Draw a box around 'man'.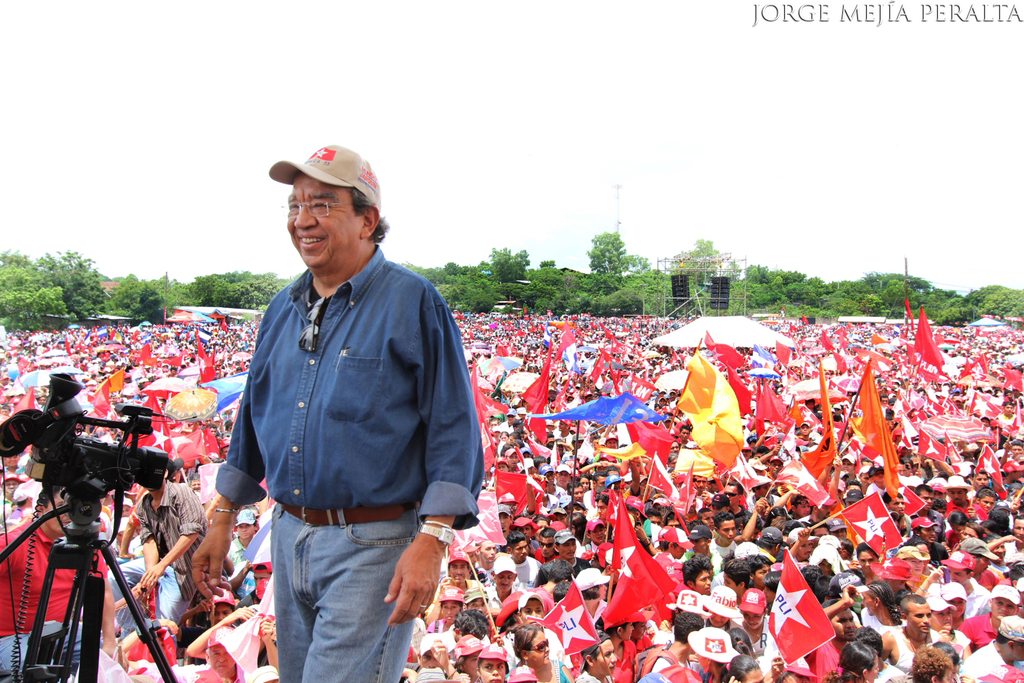
box(123, 625, 242, 682).
